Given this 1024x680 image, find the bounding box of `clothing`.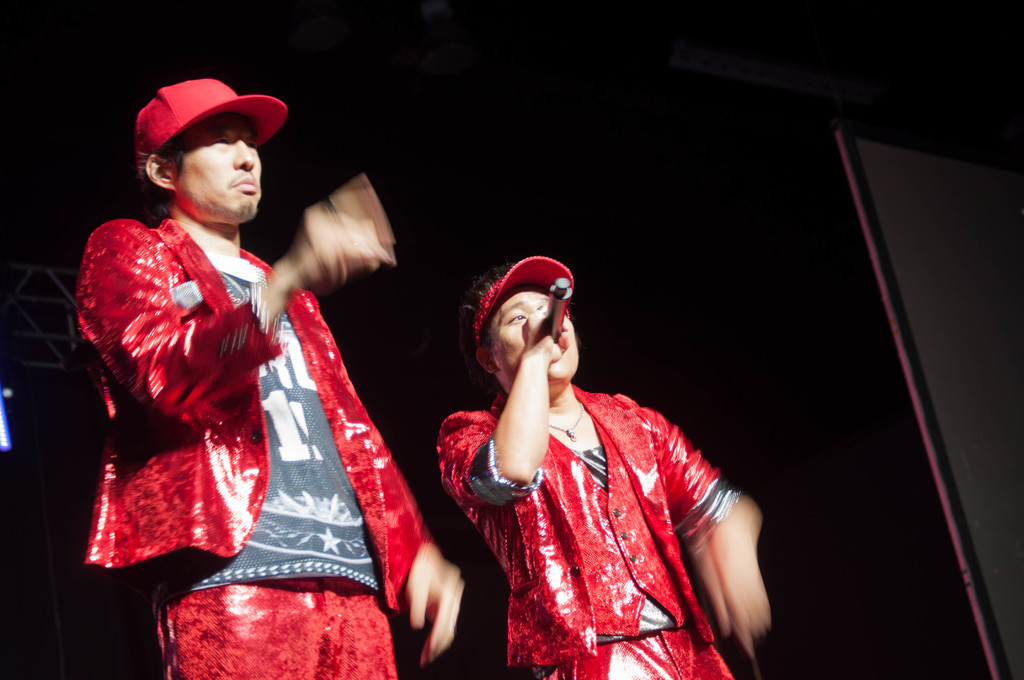
detection(74, 184, 385, 622).
